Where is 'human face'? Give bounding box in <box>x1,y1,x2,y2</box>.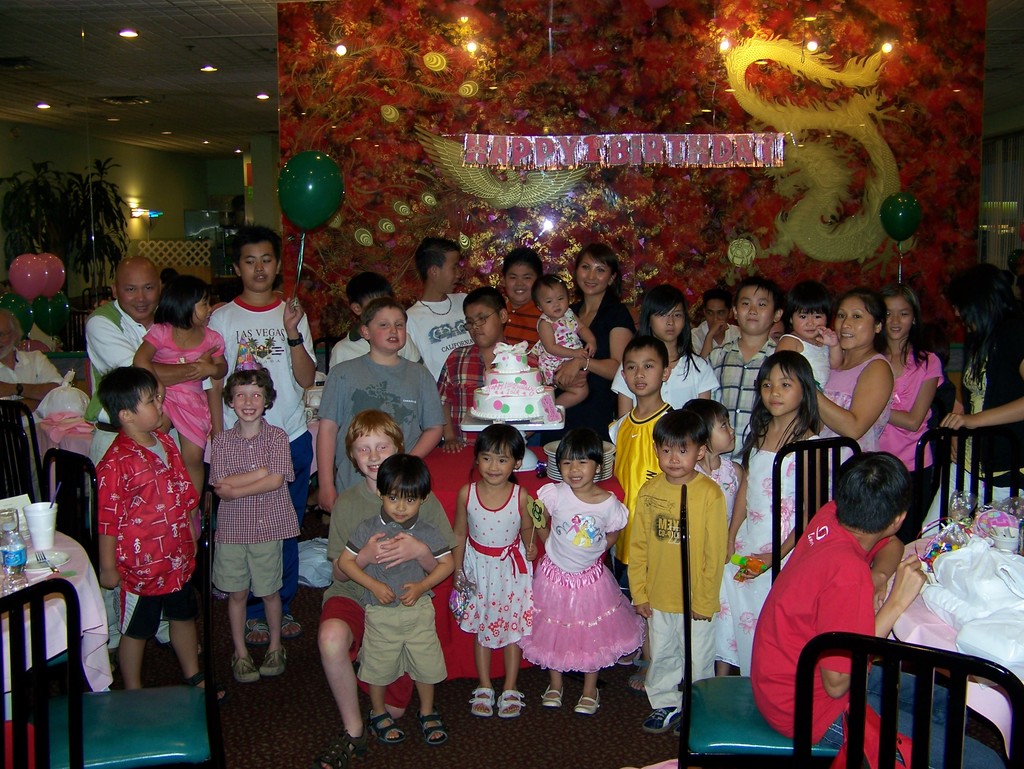
<box>739,283,778,334</box>.
